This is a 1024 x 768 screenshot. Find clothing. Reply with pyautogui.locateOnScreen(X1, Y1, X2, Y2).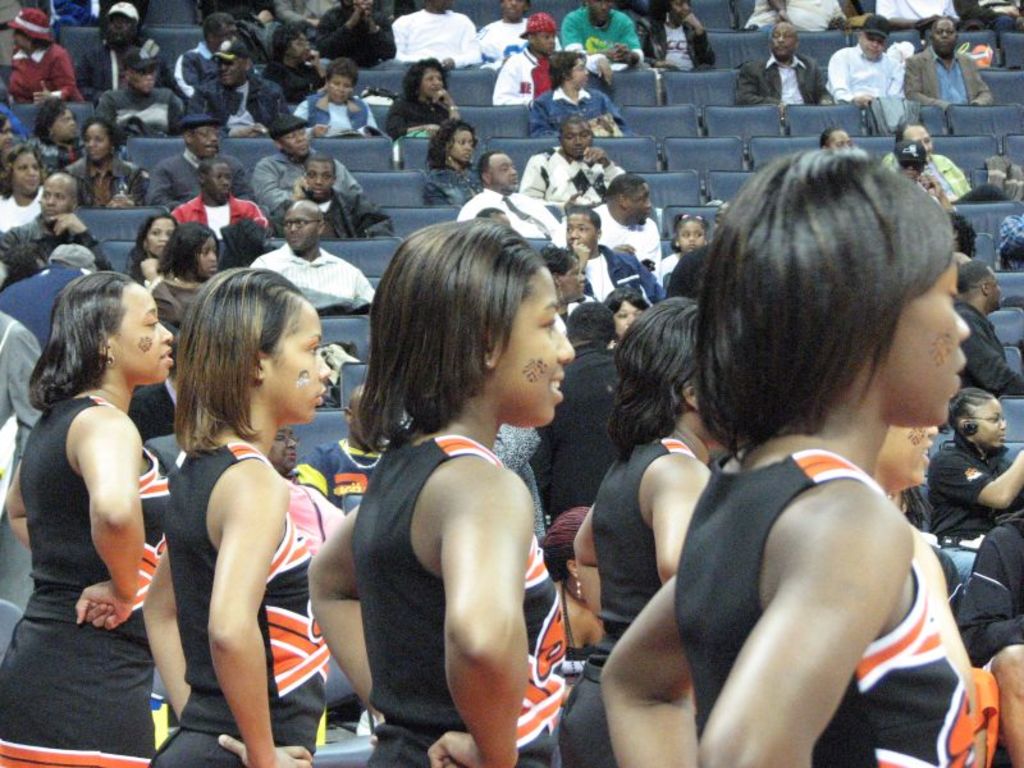
pyautogui.locateOnScreen(0, 214, 116, 274).
